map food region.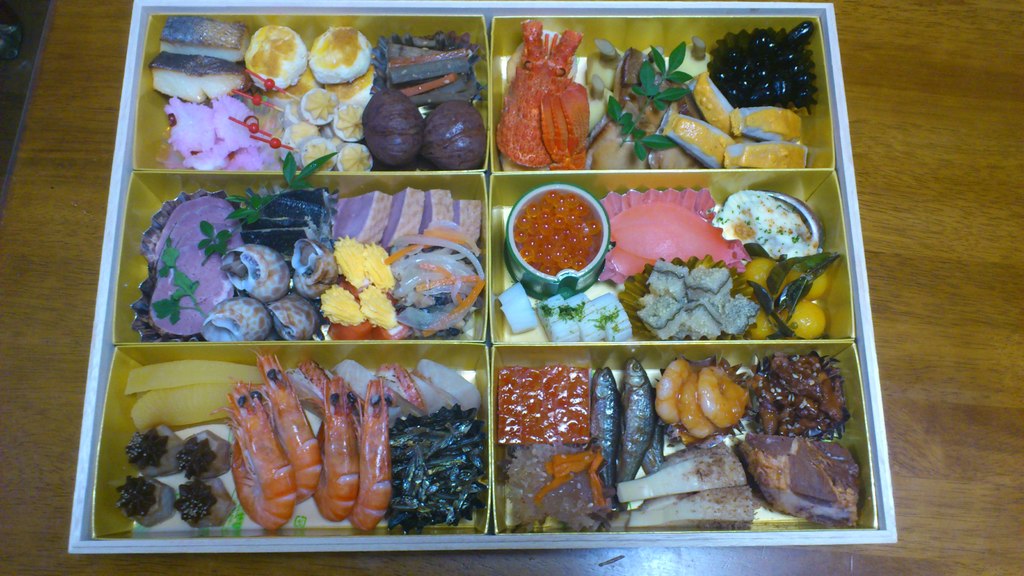
Mapped to <region>125, 351, 488, 533</region>.
